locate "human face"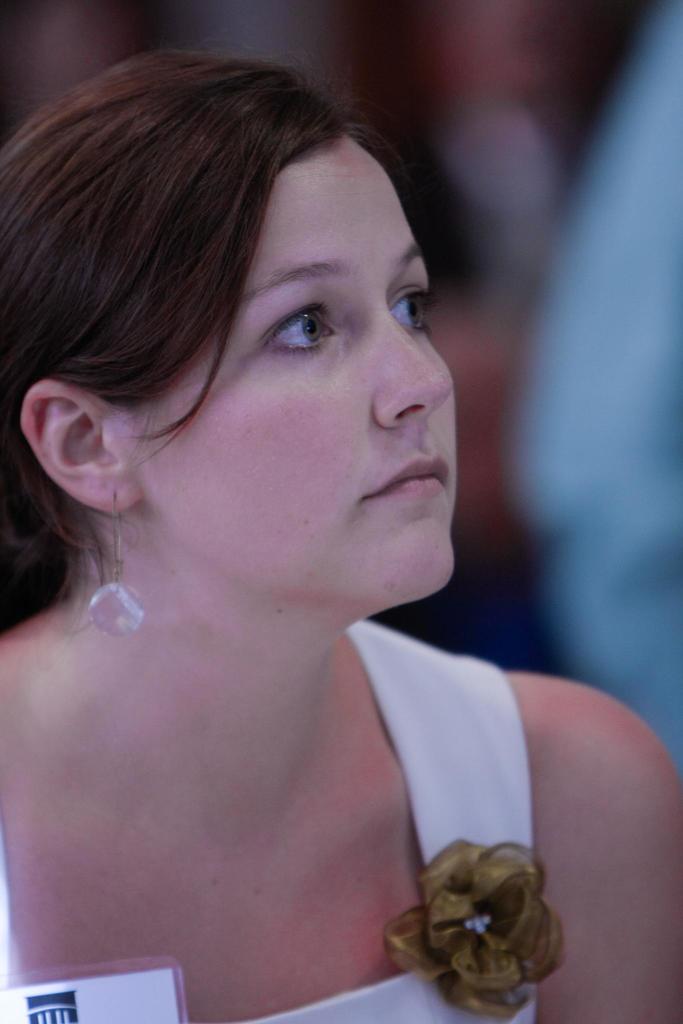
(left=125, top=129, right=460, bottom=605)
